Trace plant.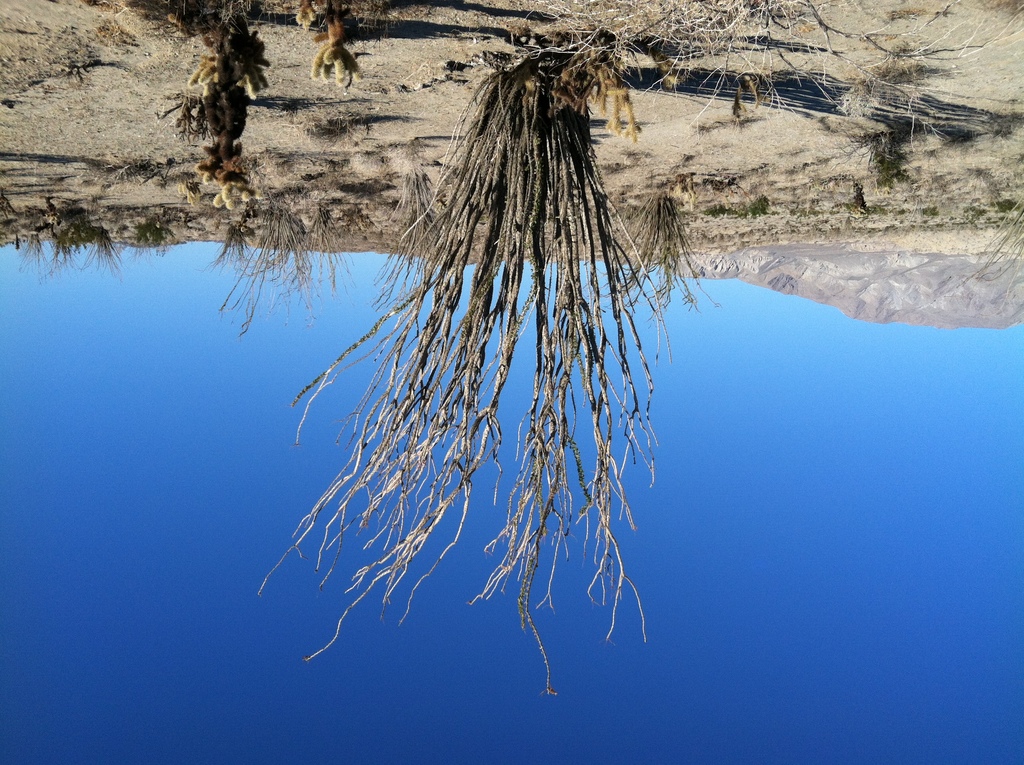
Traced to box=[156, 95, 234, 148].
